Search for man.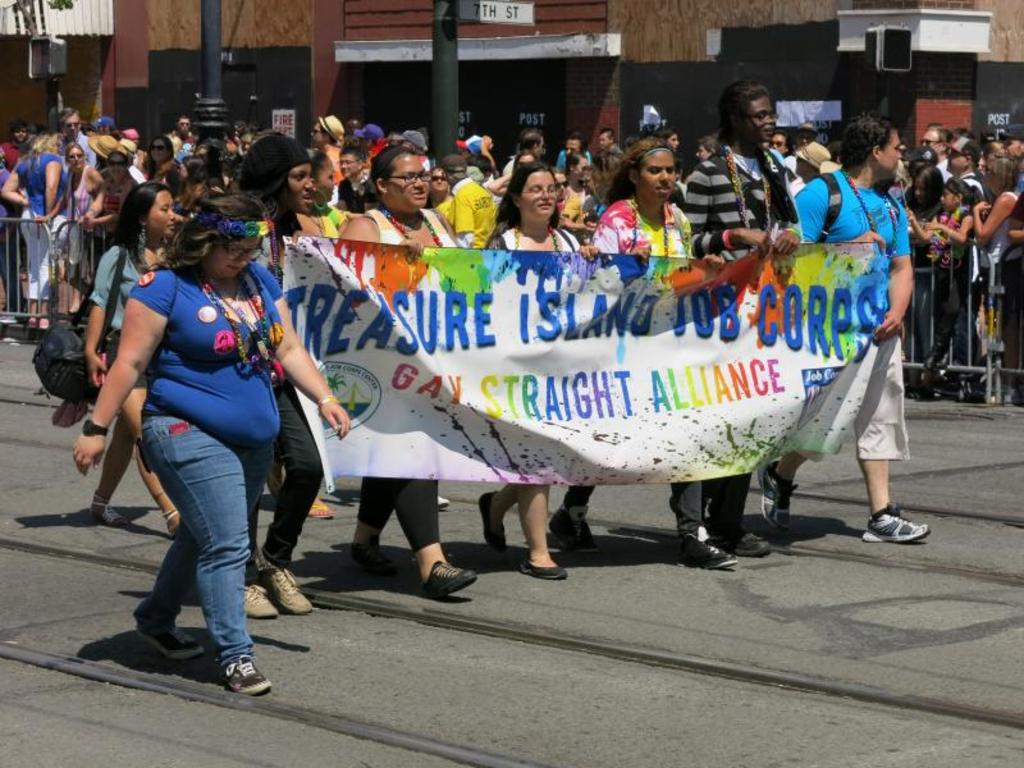
Found at 164, 114, 191, 147.
